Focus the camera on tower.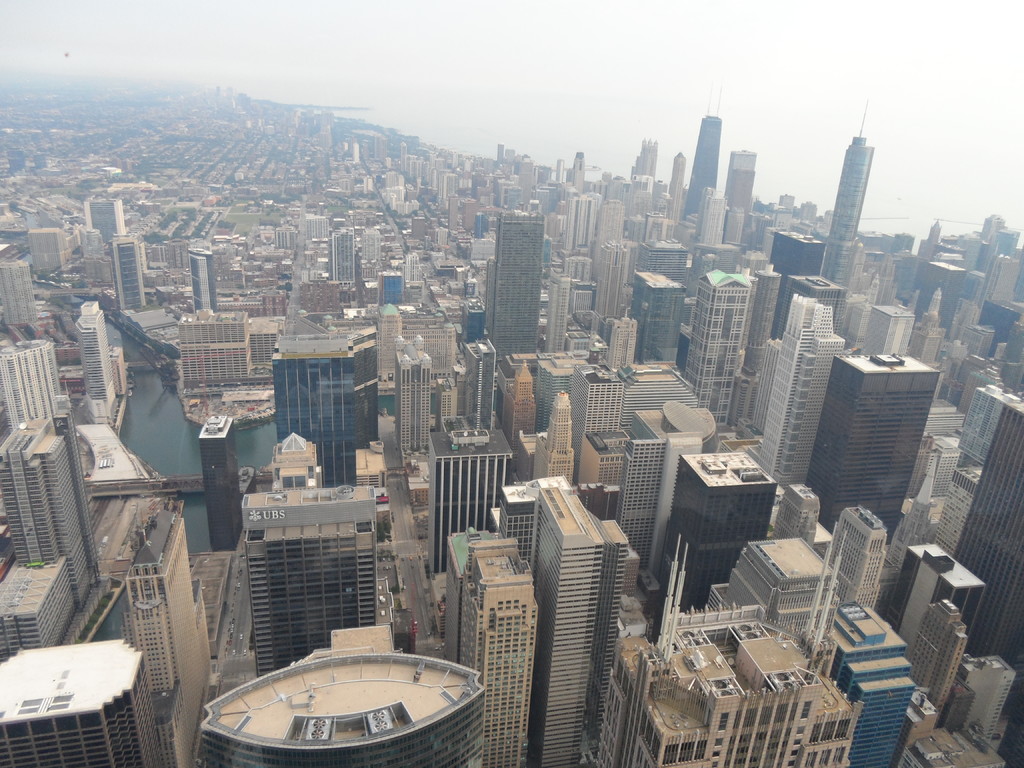
Focus region: 888 524 980 657.
